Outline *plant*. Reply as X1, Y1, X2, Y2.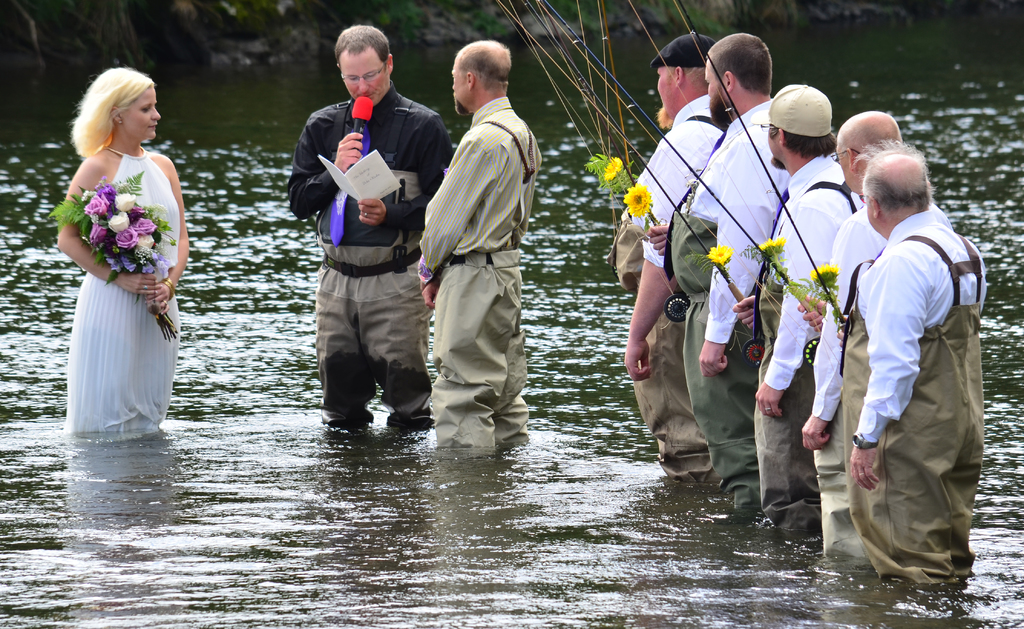
442, 0, 509, 38.
